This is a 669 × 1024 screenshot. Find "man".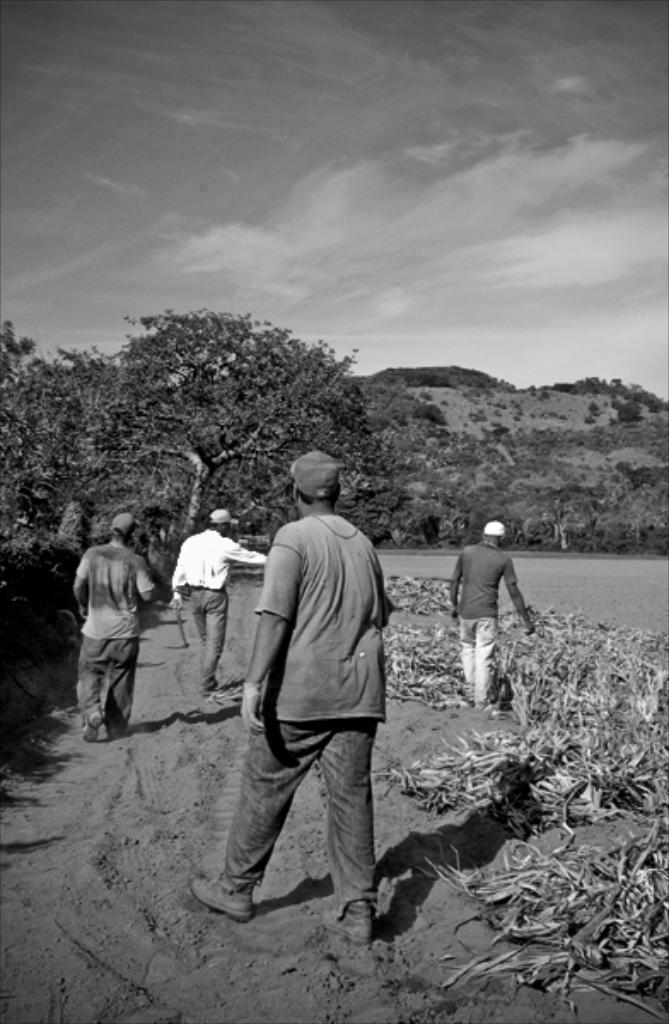
Bounding box: x1=452, y1=519, x2=541, y2=719.
